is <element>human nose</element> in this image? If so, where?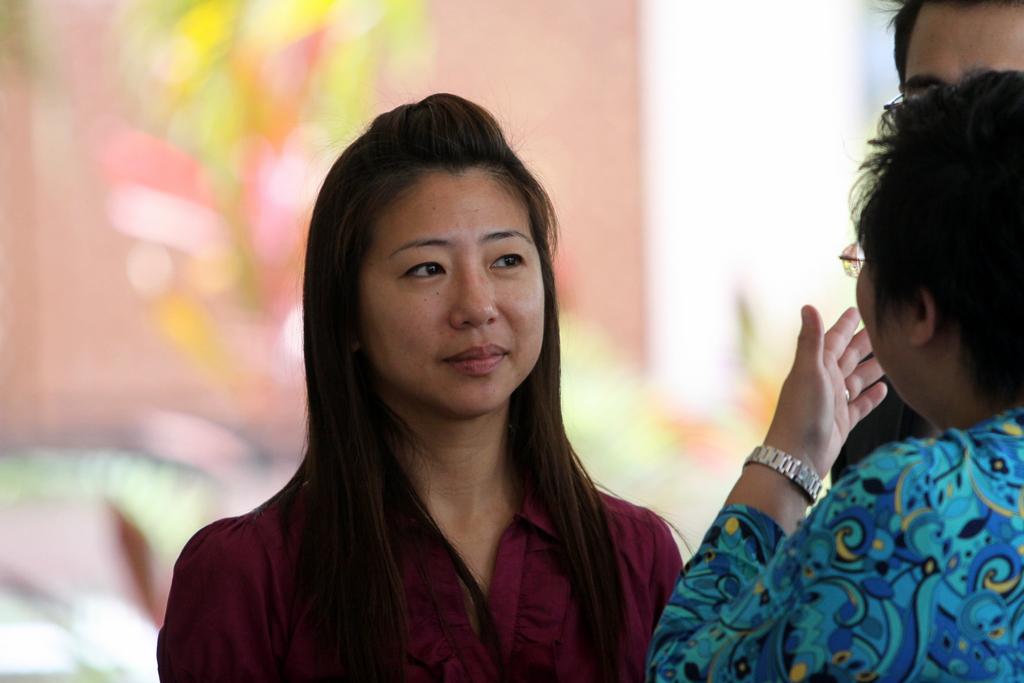
Yes, at Rect(446, 261, 498, 325).
